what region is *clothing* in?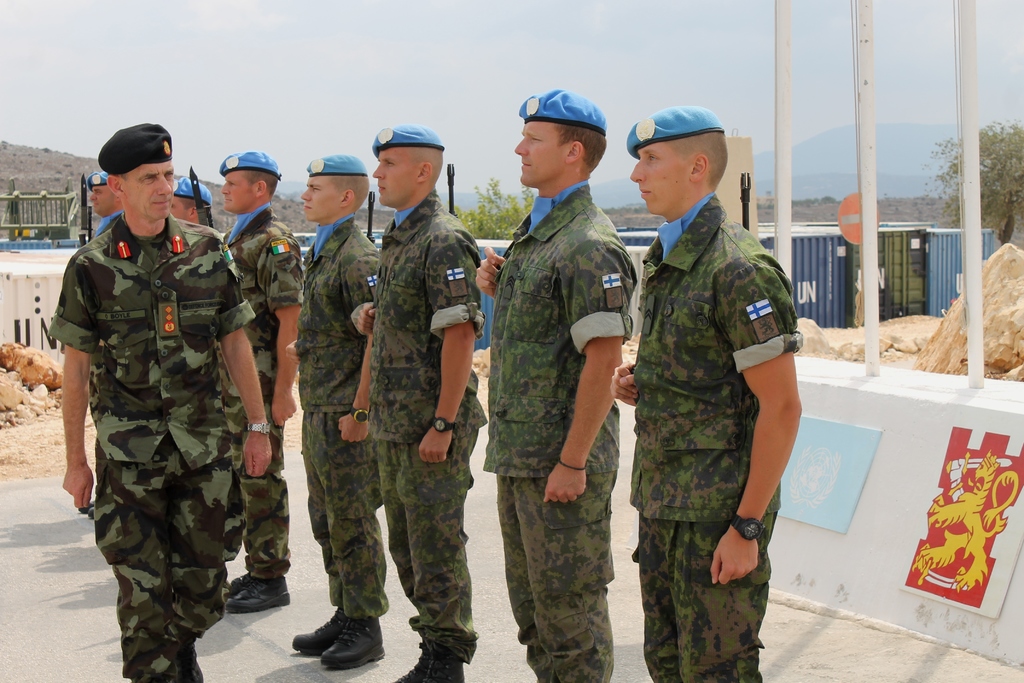
493 177 631 682.
